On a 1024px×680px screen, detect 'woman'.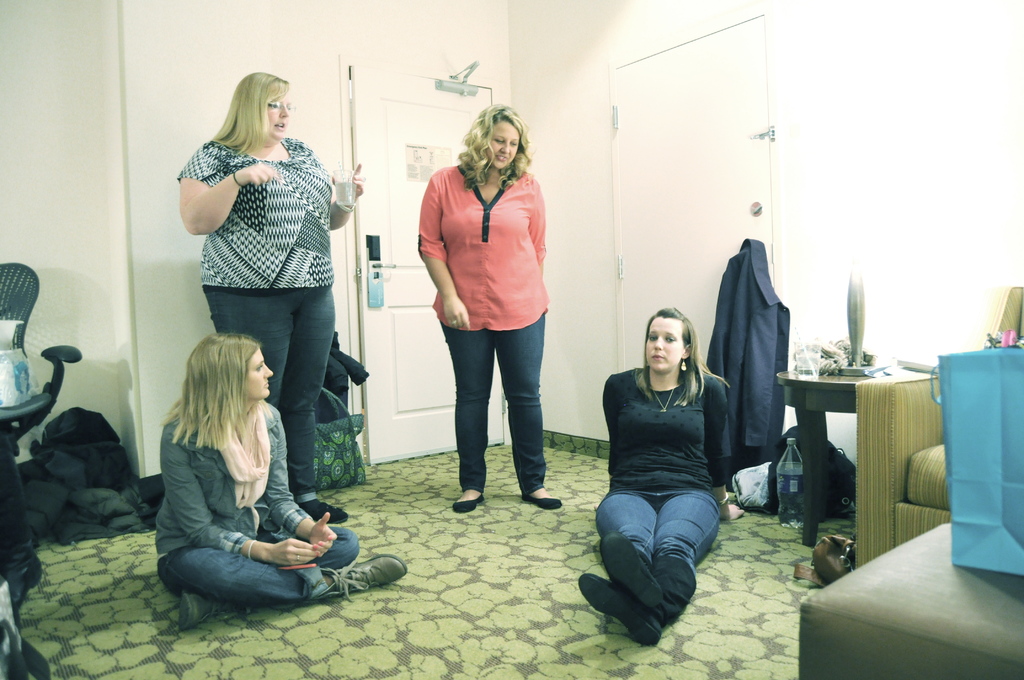
select_region(596, 282, 737, 649).
